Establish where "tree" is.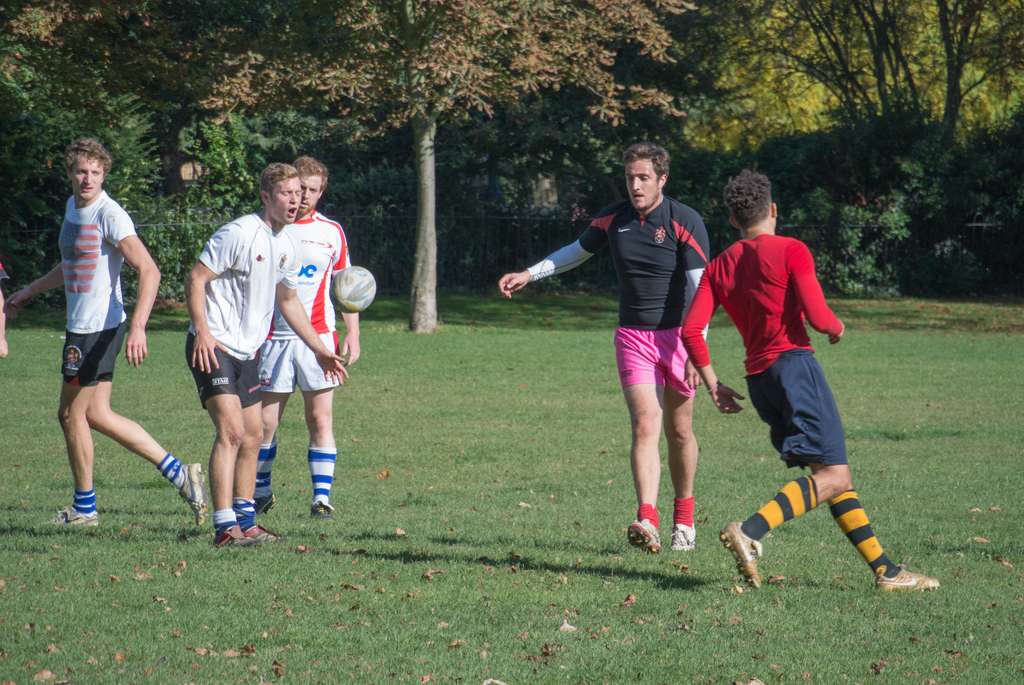
Established at locate(639, 1, 1023, 248).
